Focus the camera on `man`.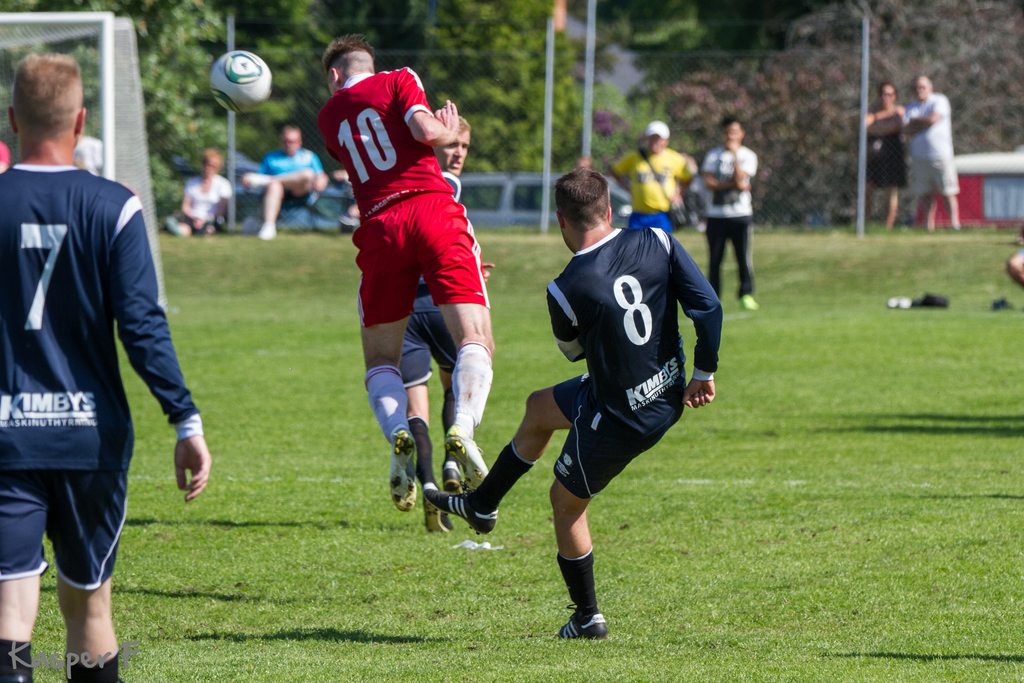
Focus region: (605, 118, 698, 232).
